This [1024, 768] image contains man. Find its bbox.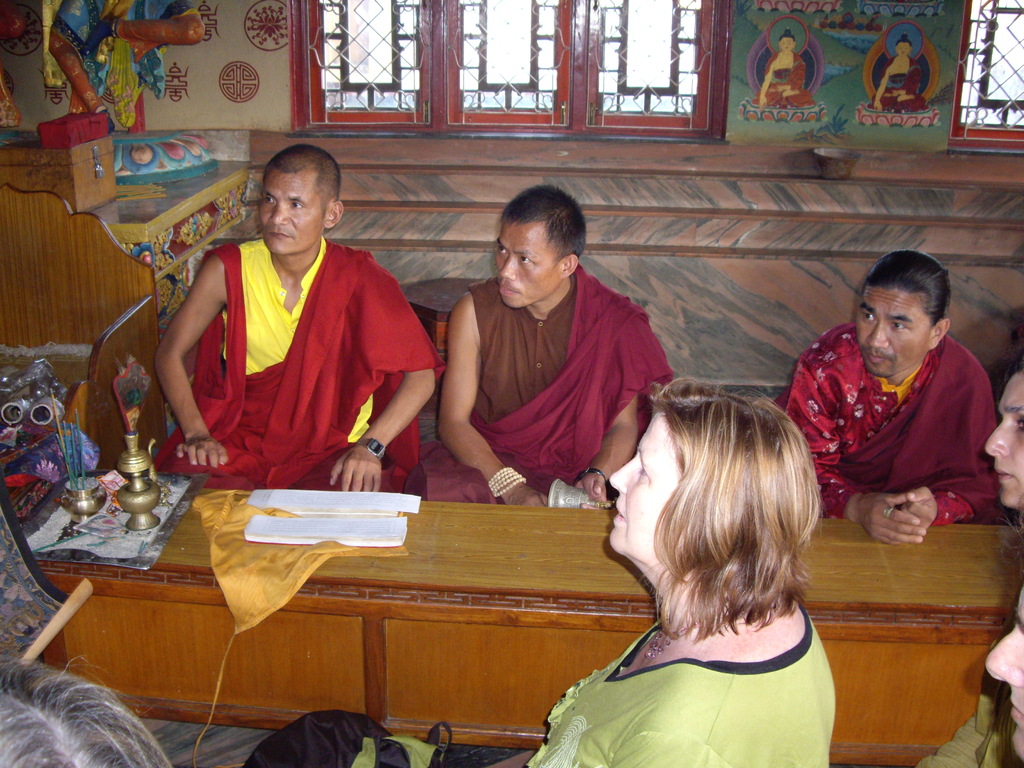
<bbox>143, 142, 429, 511</bbox>.
